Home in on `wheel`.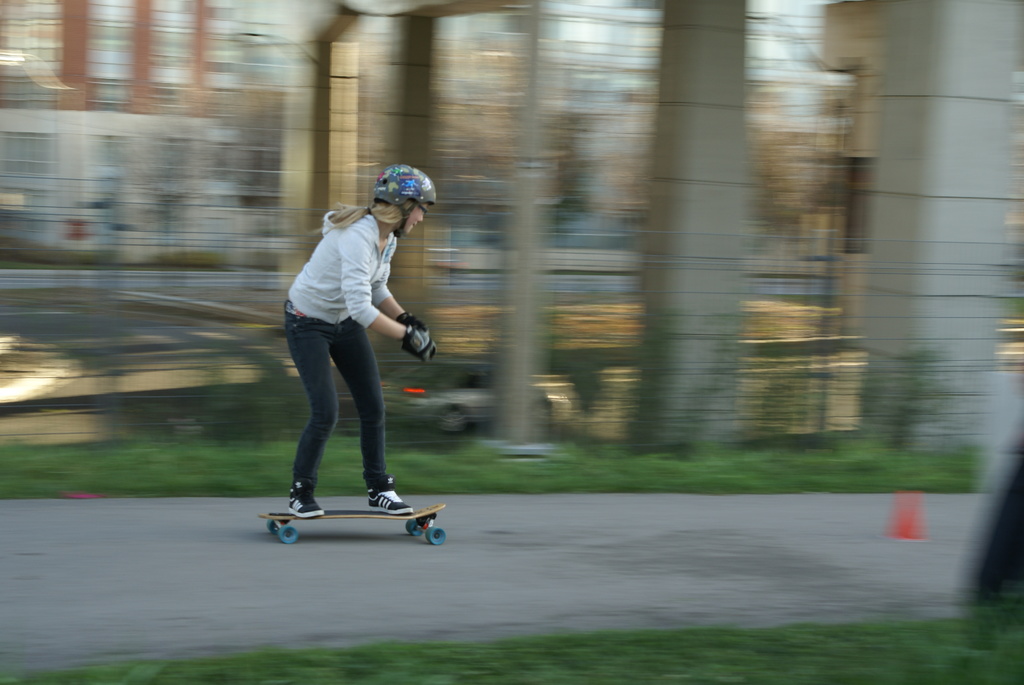
Homed in at (left=269, top=515, right=279, bottom=531).
